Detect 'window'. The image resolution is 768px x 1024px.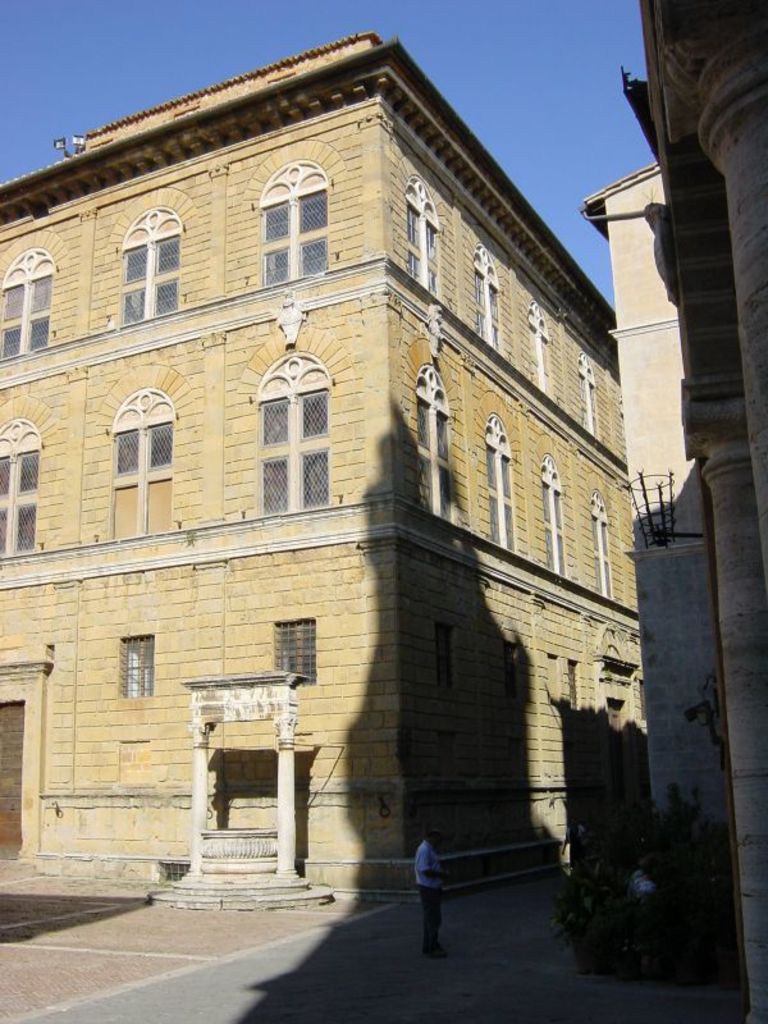
540, 479, 570, 575.
